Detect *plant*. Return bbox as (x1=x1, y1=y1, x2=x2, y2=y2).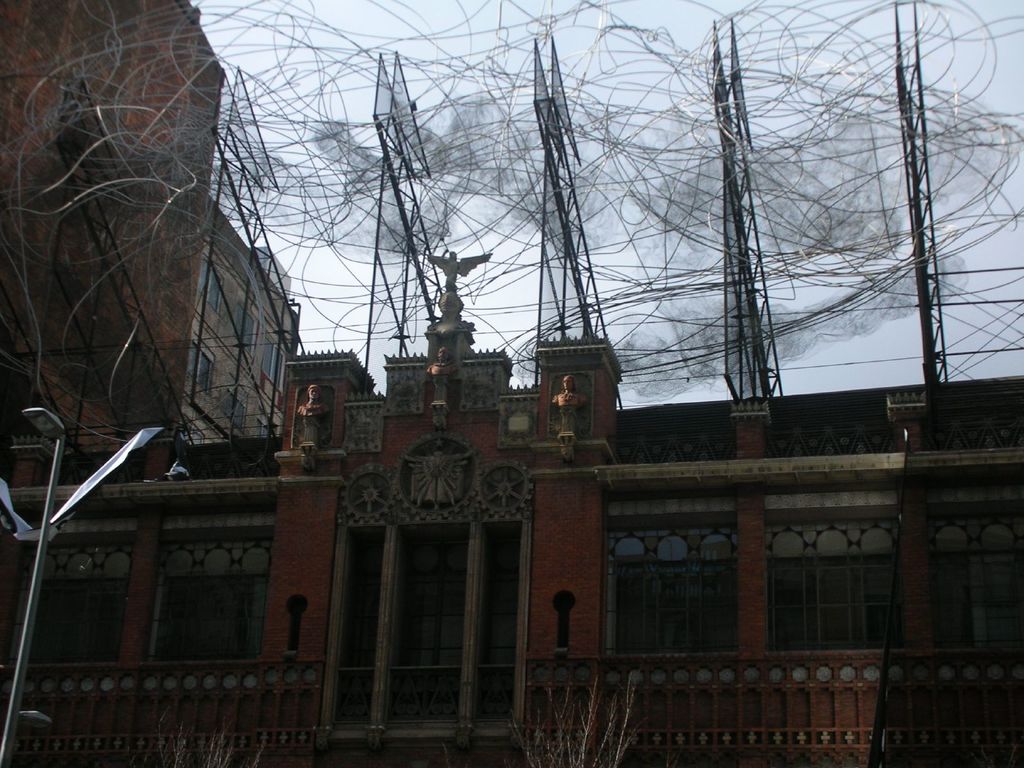
(x1=515, y1=662, x2=664, y2=767).
